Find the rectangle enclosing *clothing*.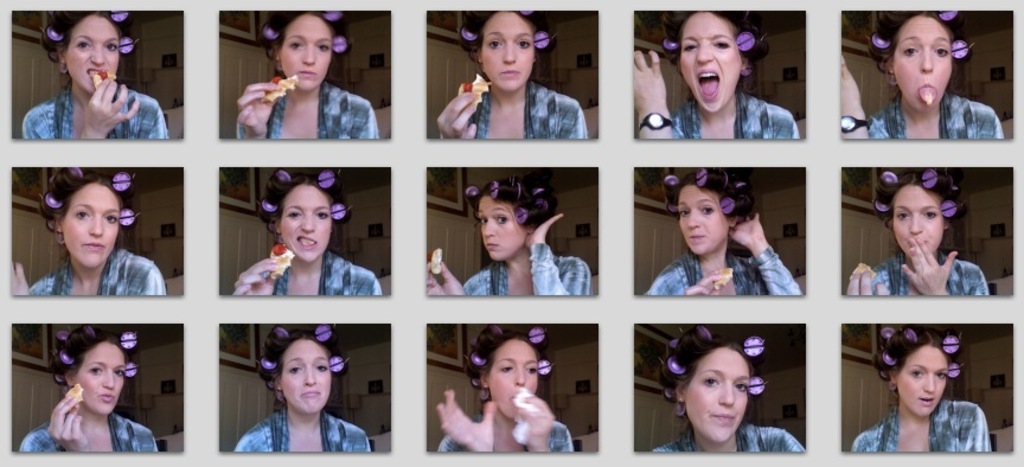
<bbox>235, 407, 372, 453</bbox>.
